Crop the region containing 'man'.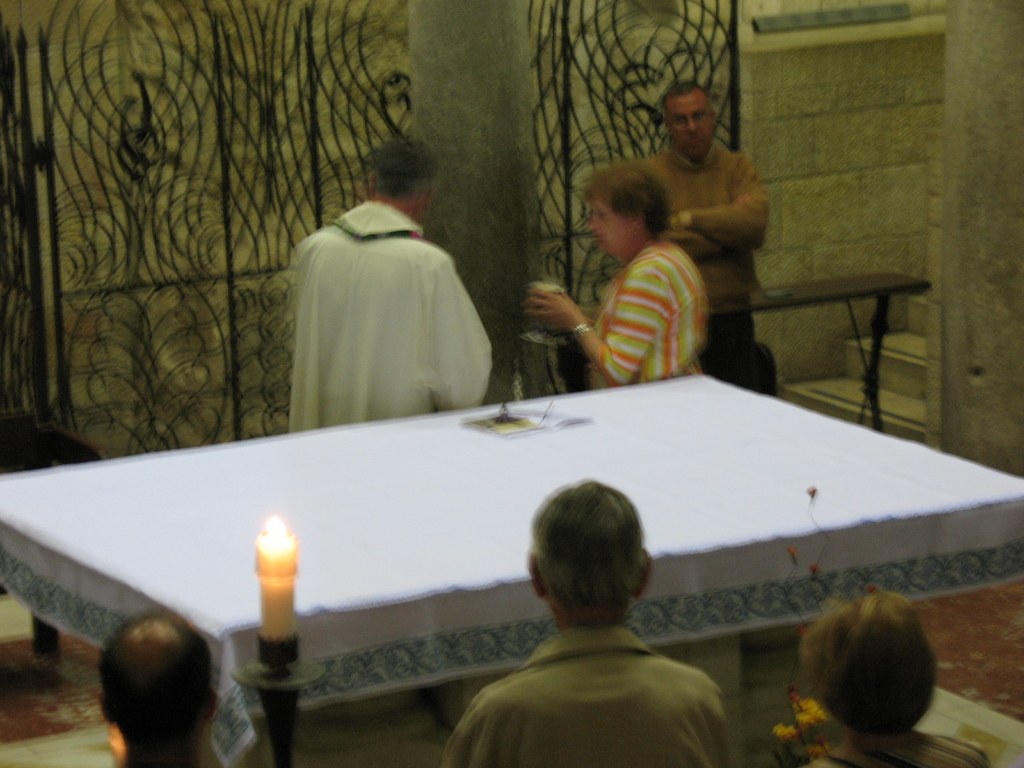
Crop region: box=[103, 607, 218, 767].
